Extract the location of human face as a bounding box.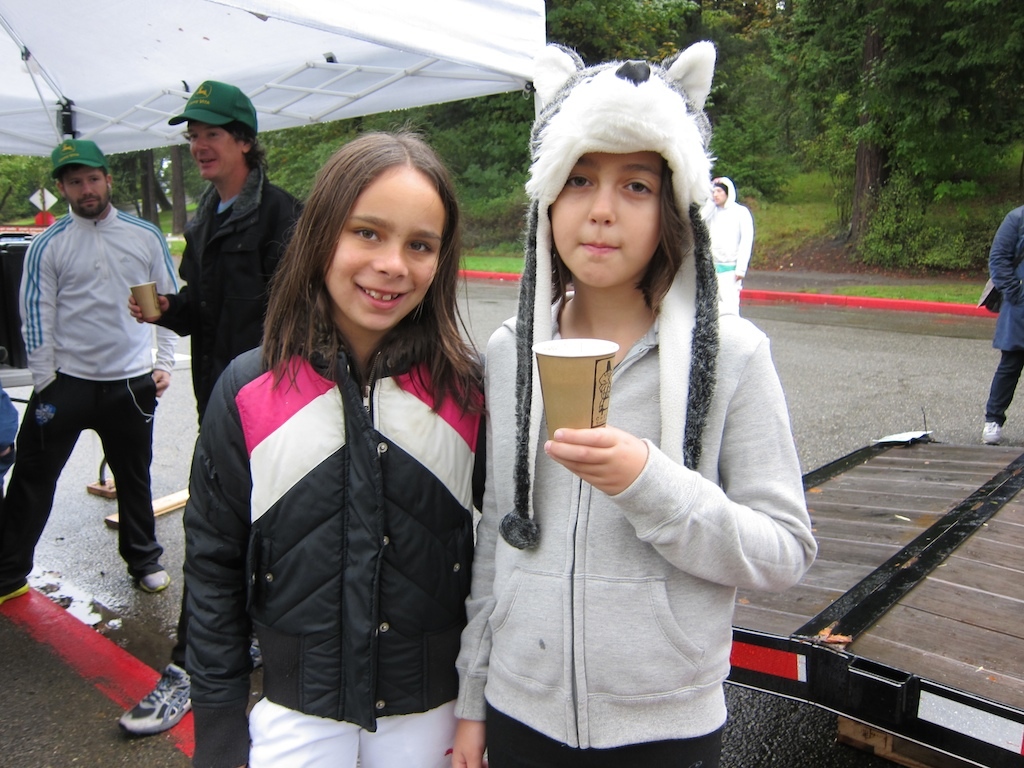
bbox=[187, 120, 245, 184].
